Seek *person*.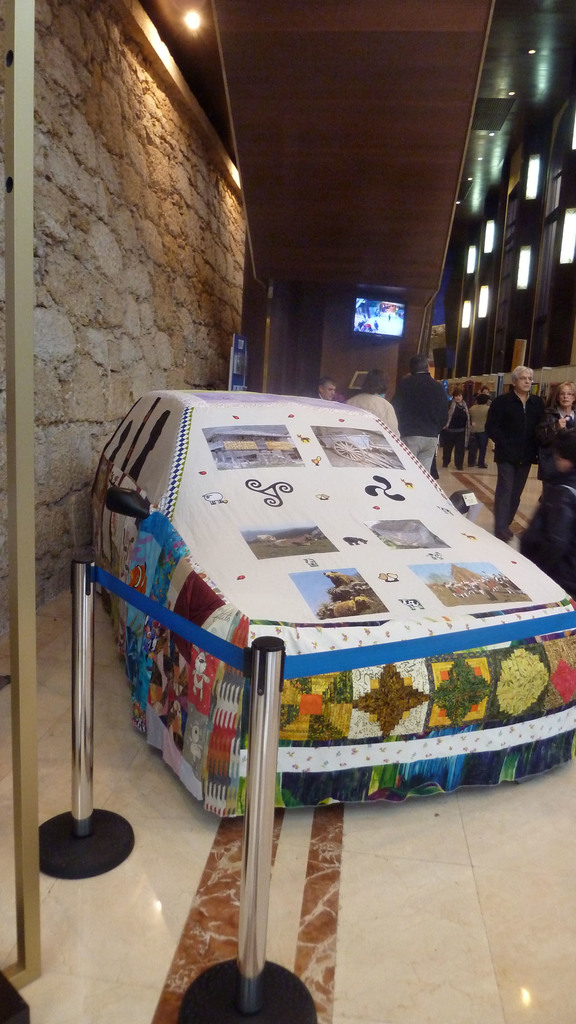
box=[492, 360, 548, 532].
